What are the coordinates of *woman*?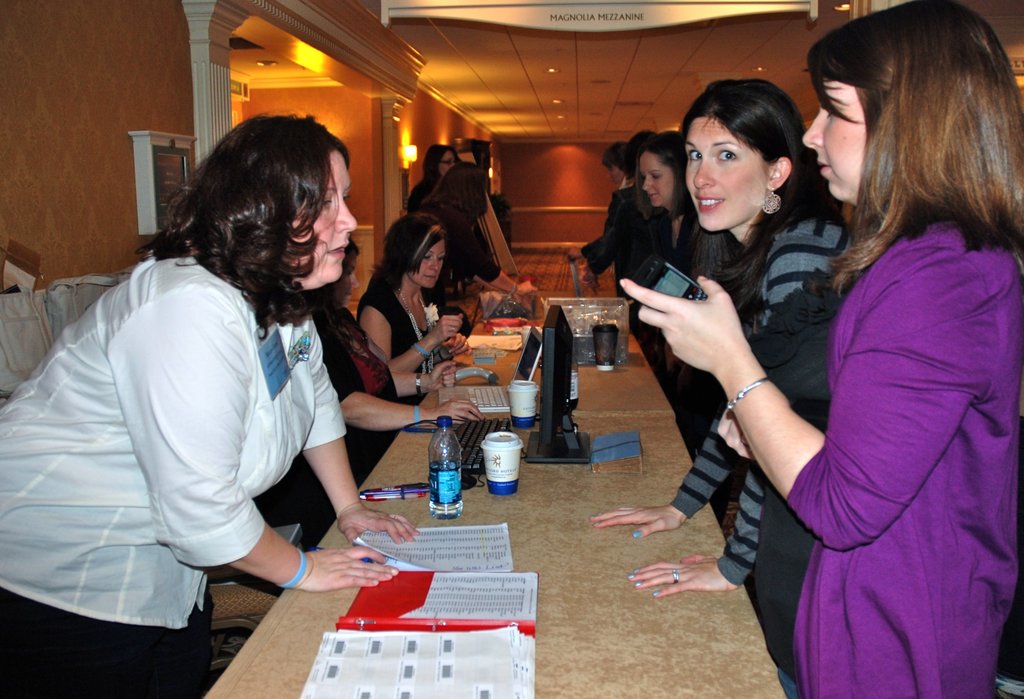
rect(0, 107, 422, 698).
